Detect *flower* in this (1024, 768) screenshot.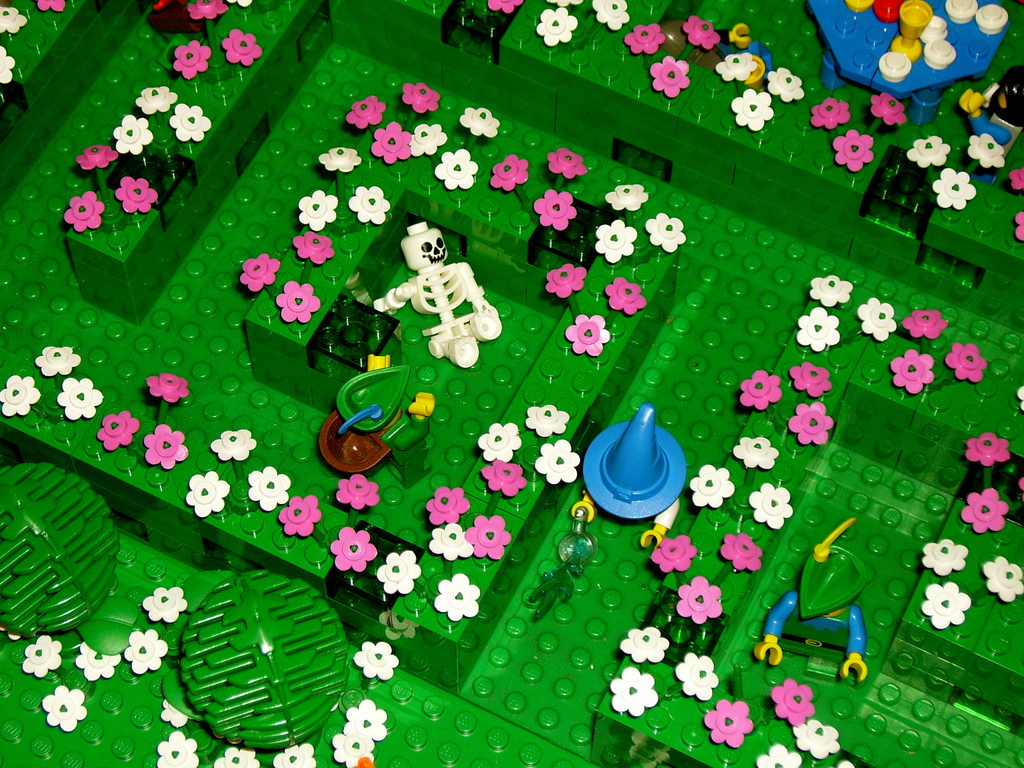
Detection: x1=531 y1=437 x2=579 y2=486.
